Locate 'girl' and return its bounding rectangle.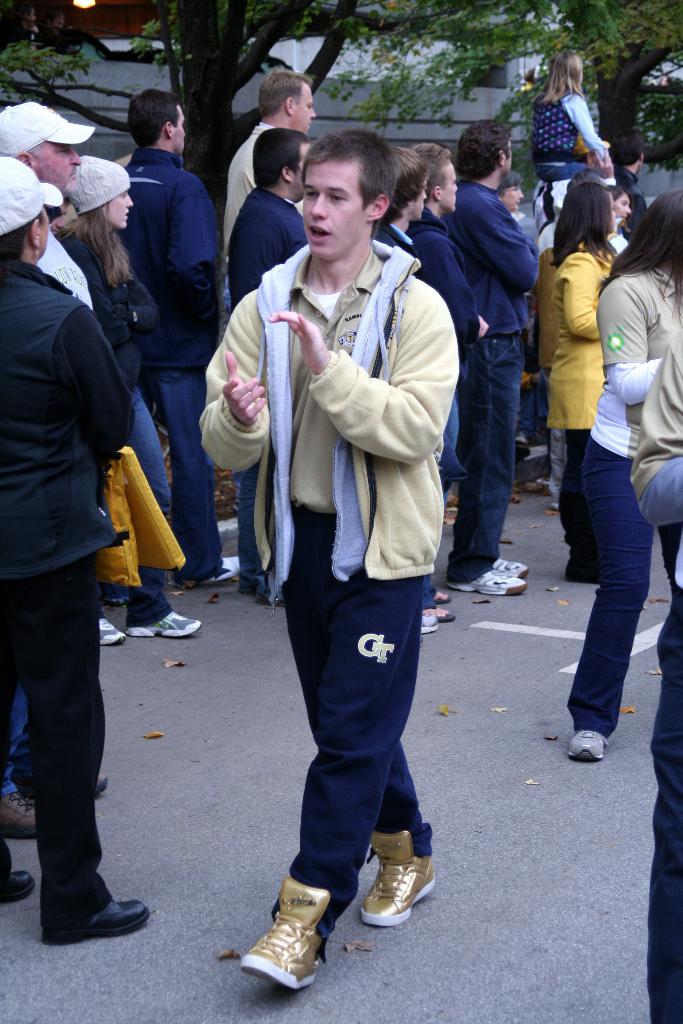
{"left": 532, "top": 42, "right": 607, "bottom": 183}.
